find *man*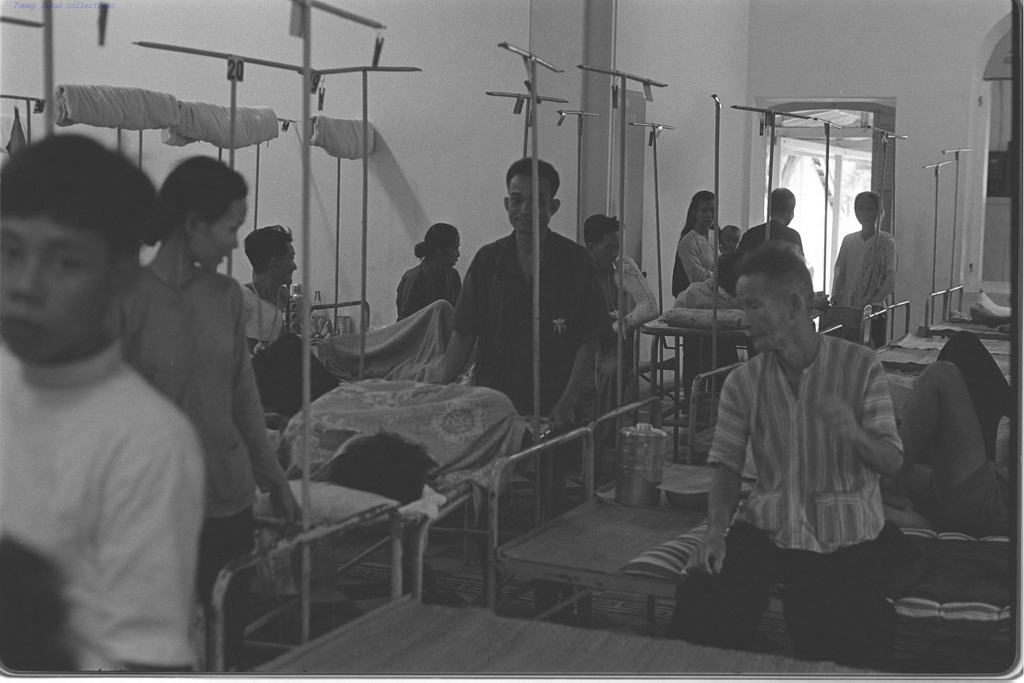
bbox(234, 224, 345, 403)
